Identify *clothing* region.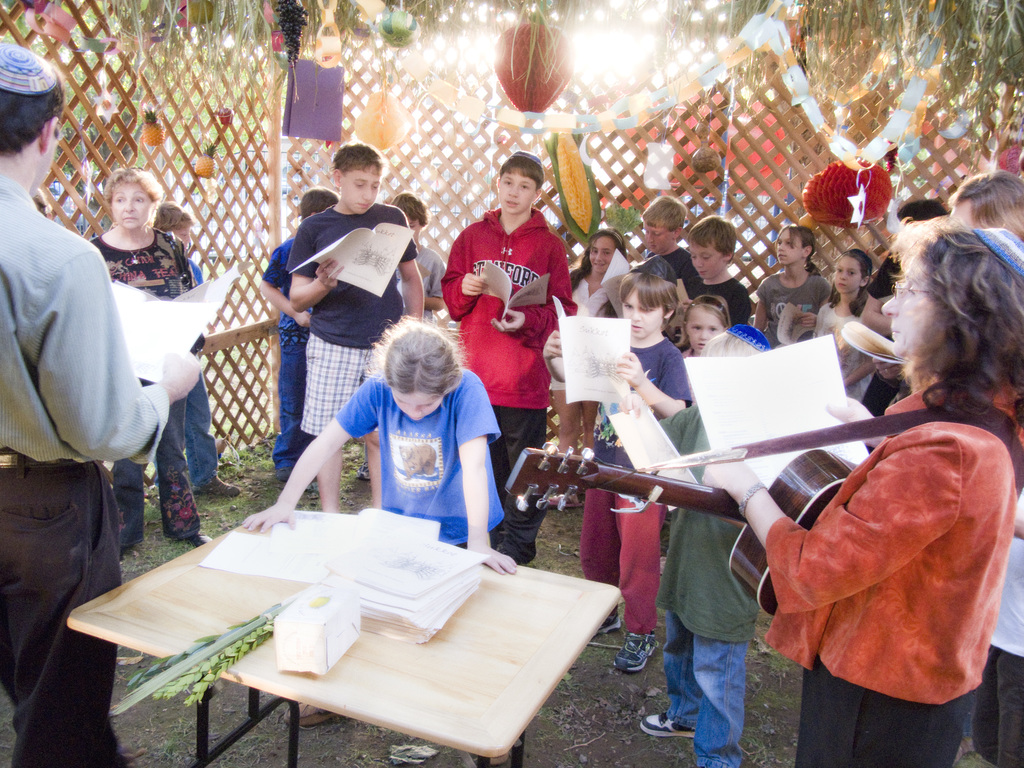
Region: box=[0, 178, 196, 767].
